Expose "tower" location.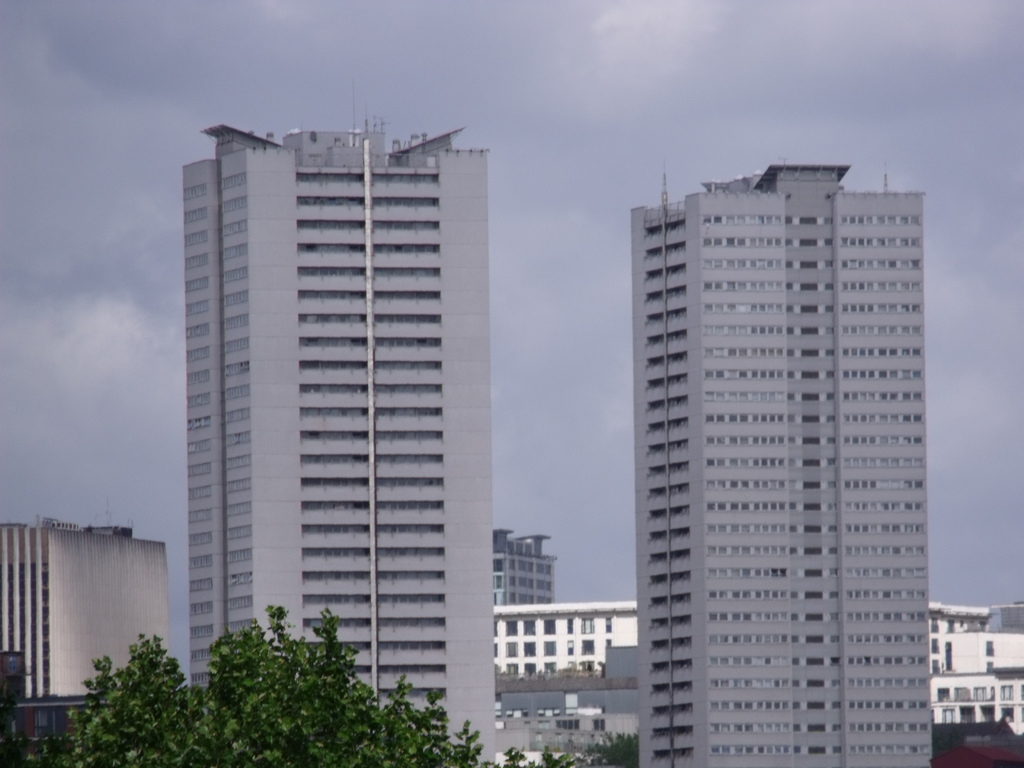
Exposed at [602, 134, 956, 733].
